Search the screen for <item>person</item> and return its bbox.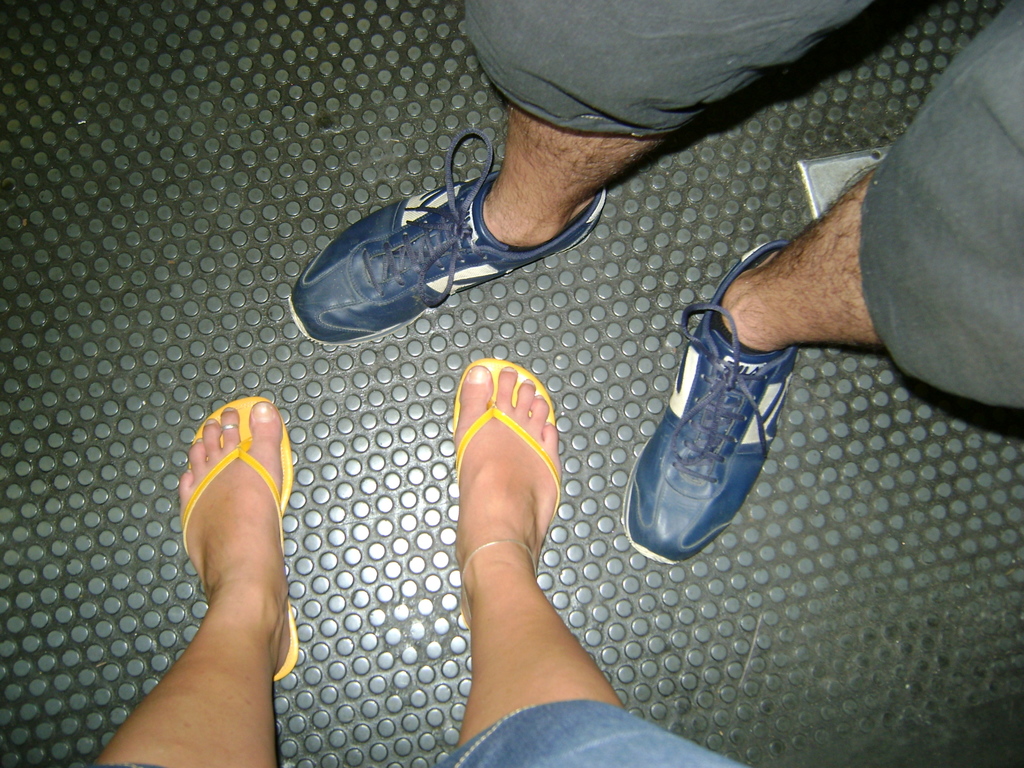
Found: detection(287, 0, 1023, 574).
